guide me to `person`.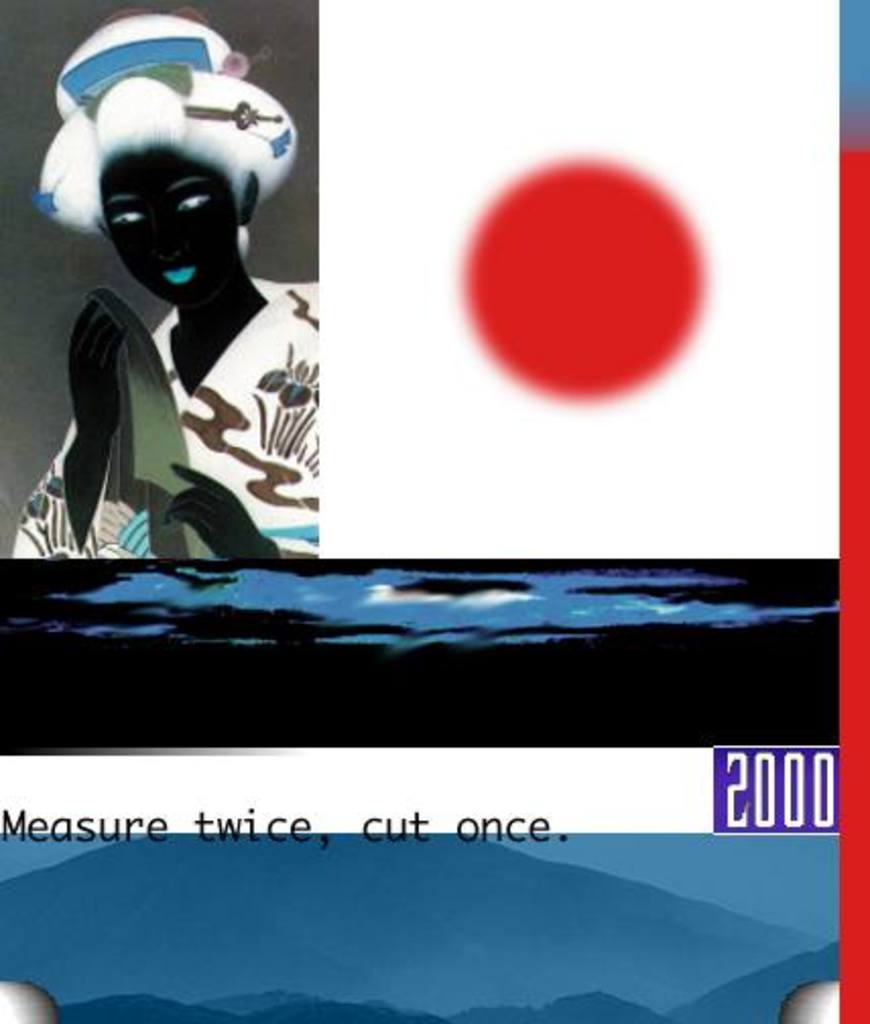
Guidance: 0:8:323:563.
